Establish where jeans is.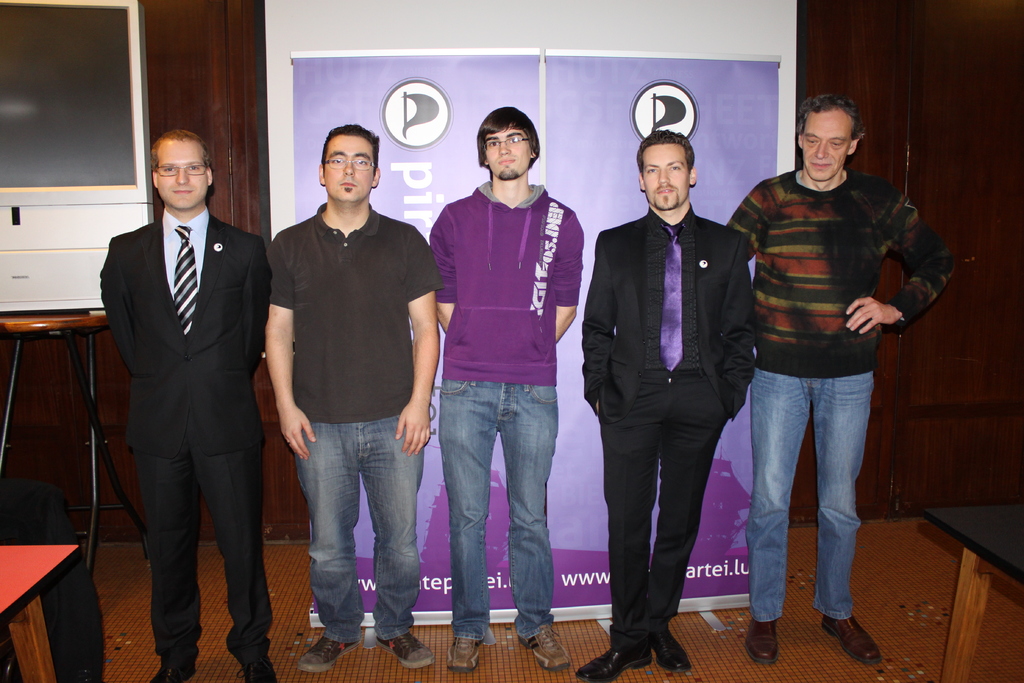
Established at [x1=301, y1=422, x2=433, y2=658].
